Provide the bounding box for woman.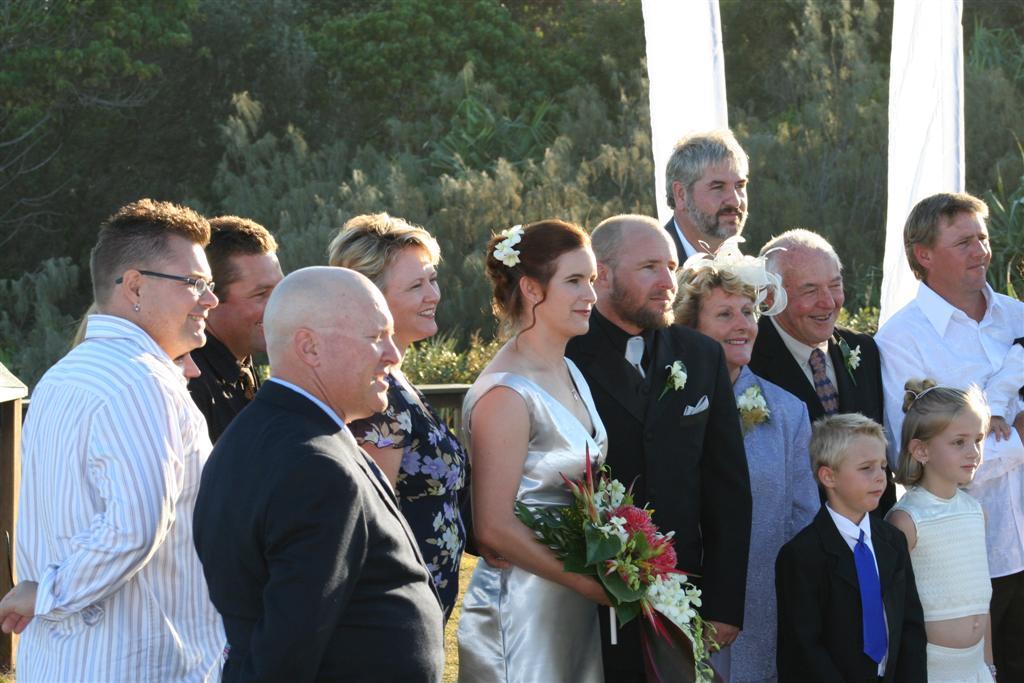
[x1=458, y1=198, x2=642, y2=682].
